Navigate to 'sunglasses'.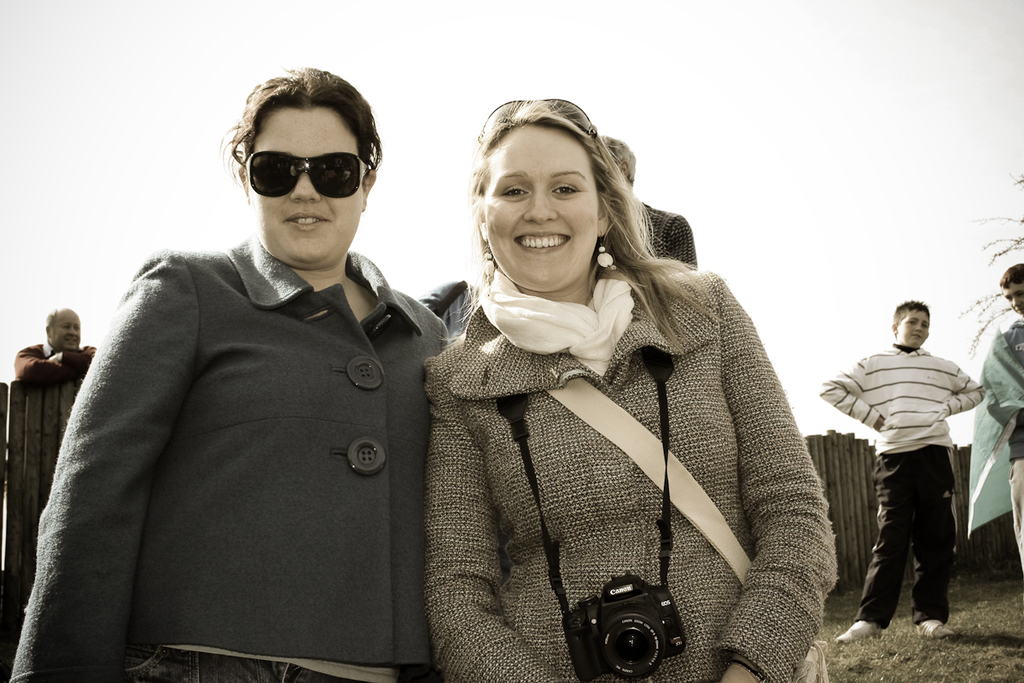
Navigation target: select_region(243, 143, 374, 203).
